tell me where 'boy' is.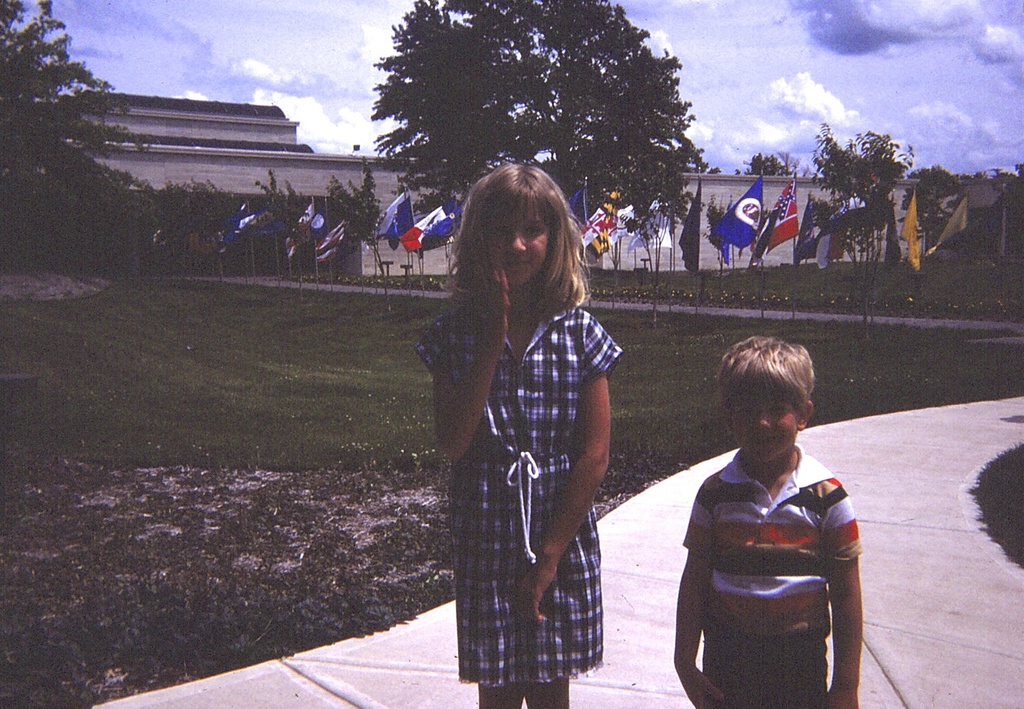
'boy' is at crop(647, 322, 879, 708).
